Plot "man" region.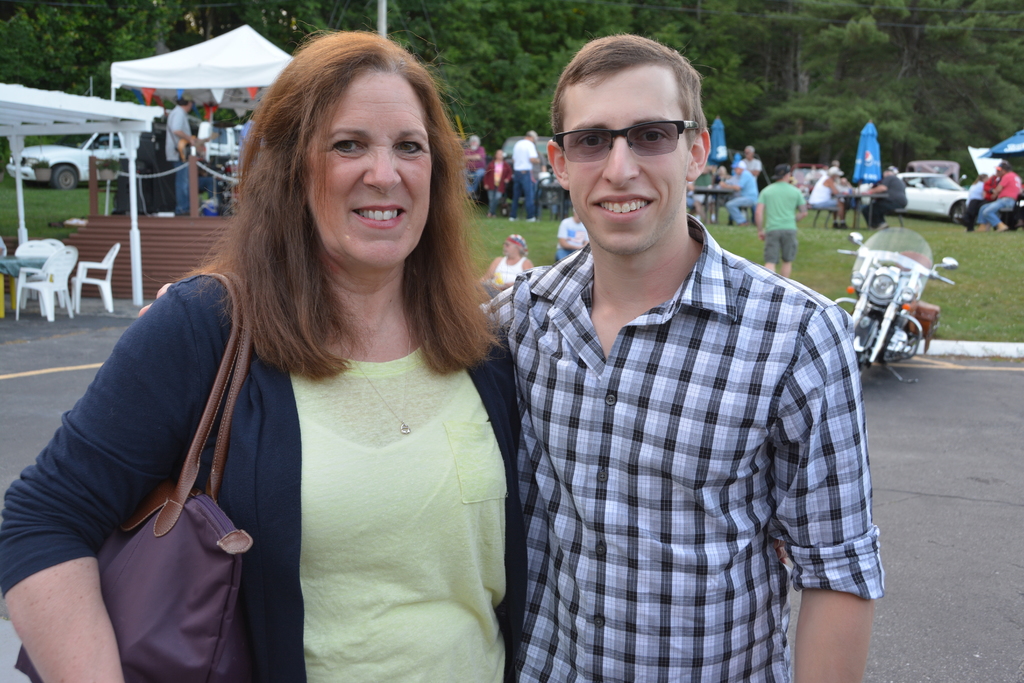
Plotted at [left=865, top=168, right=913, bottom=224].
